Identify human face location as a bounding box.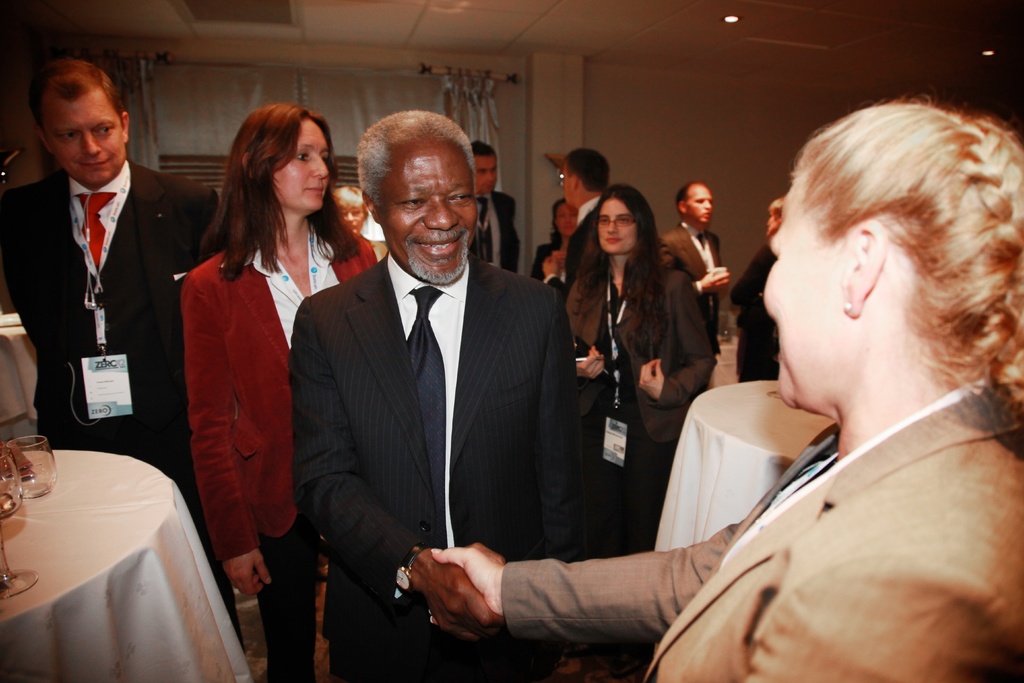
(383,163,473,283).
